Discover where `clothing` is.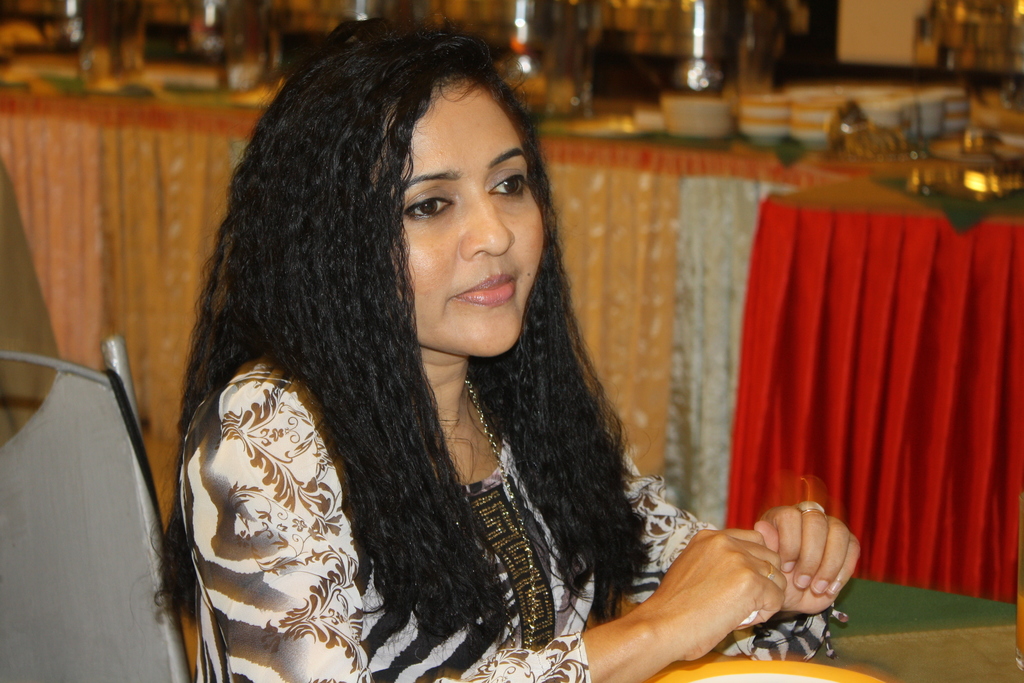
Discovered at 179:352:846:682.
